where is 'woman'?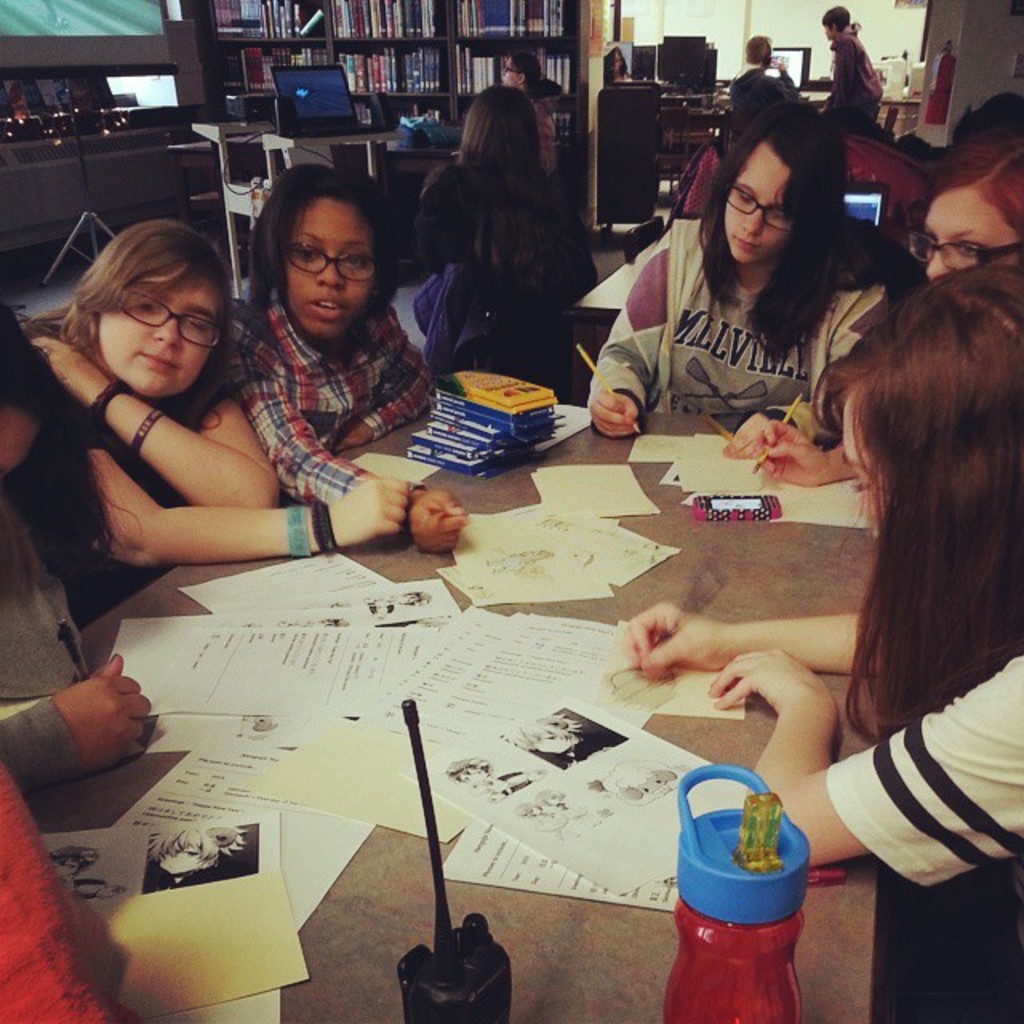
[226,157,474,554].
